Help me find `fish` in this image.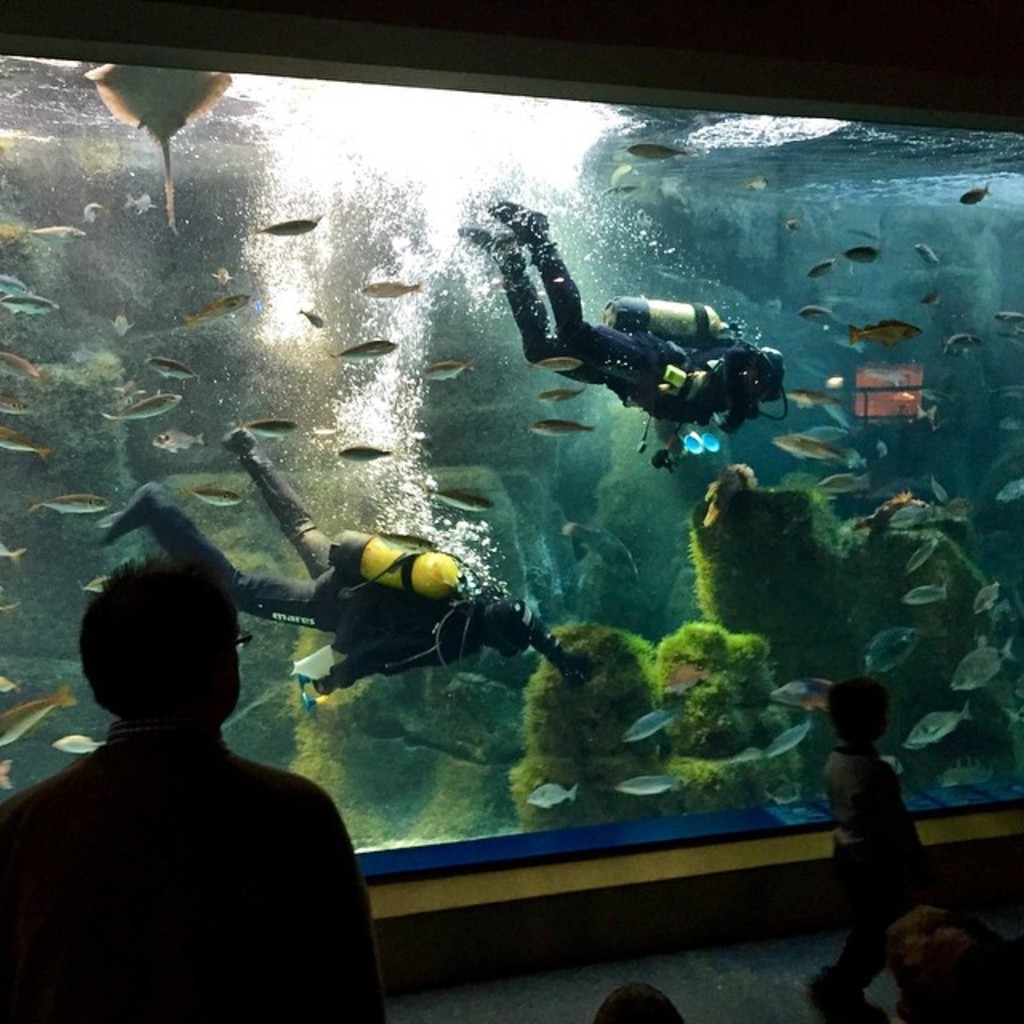
Found it: 998:306:1022:323.
